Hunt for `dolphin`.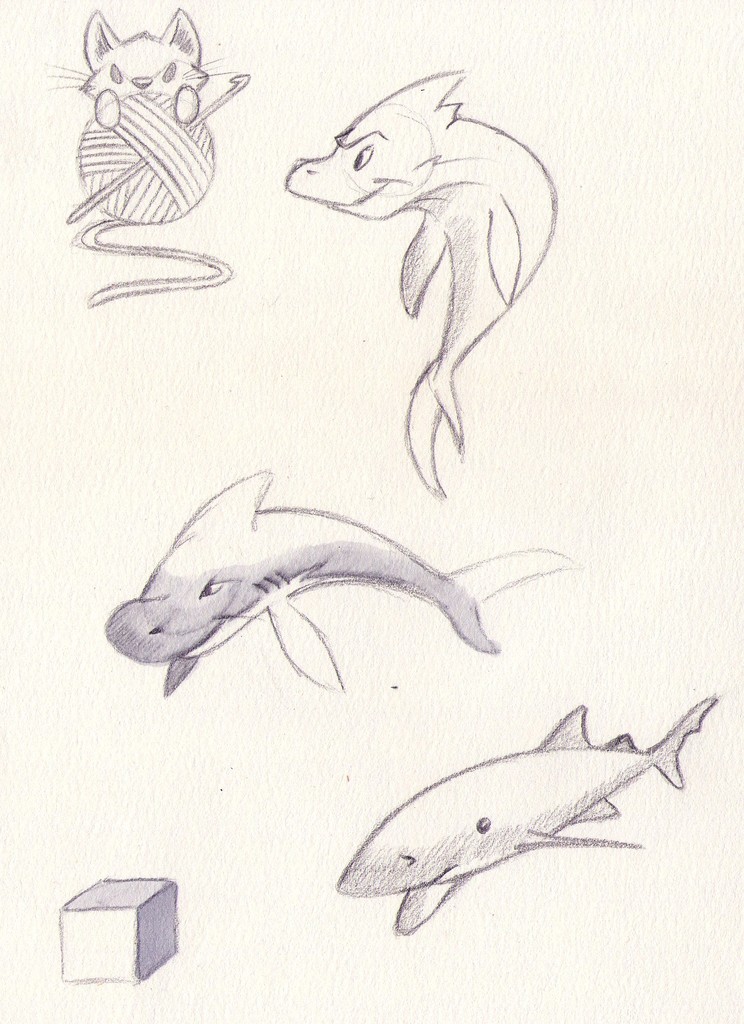
Hunted down at Rect(283, 68, 558, 507).
